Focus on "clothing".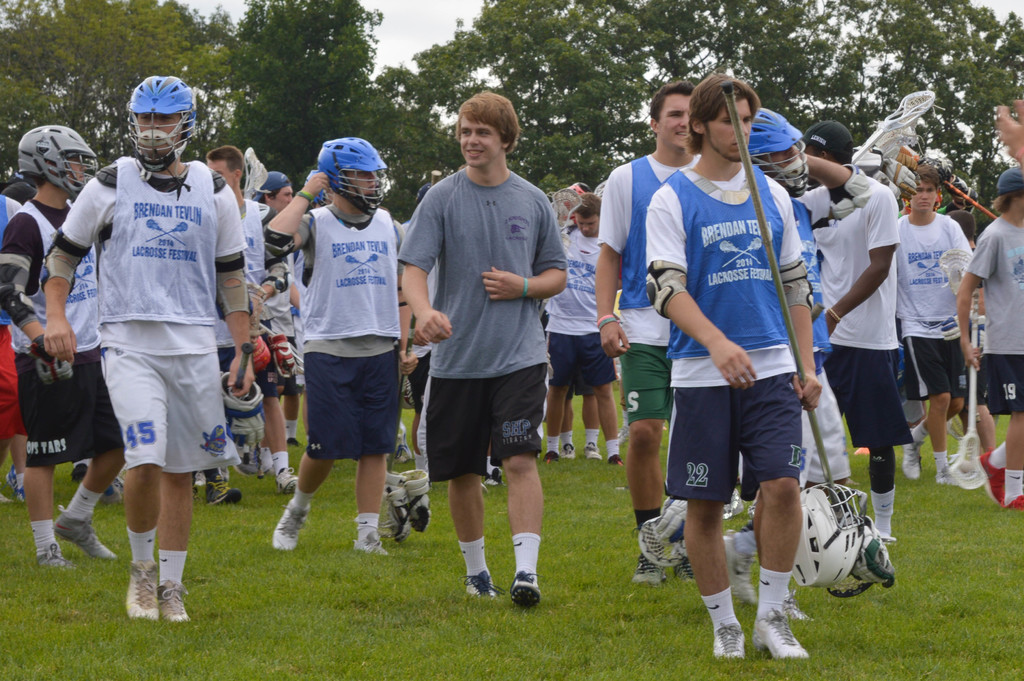
Focused at 294:201:410:460.
